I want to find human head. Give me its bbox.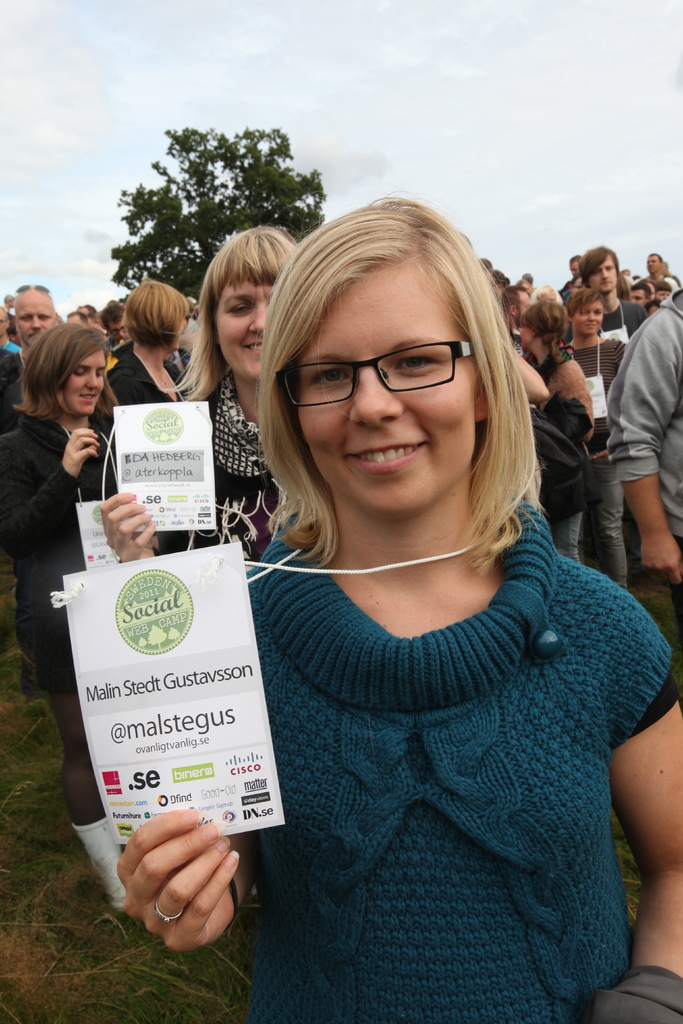
box=[213, 223, 297, 384].
